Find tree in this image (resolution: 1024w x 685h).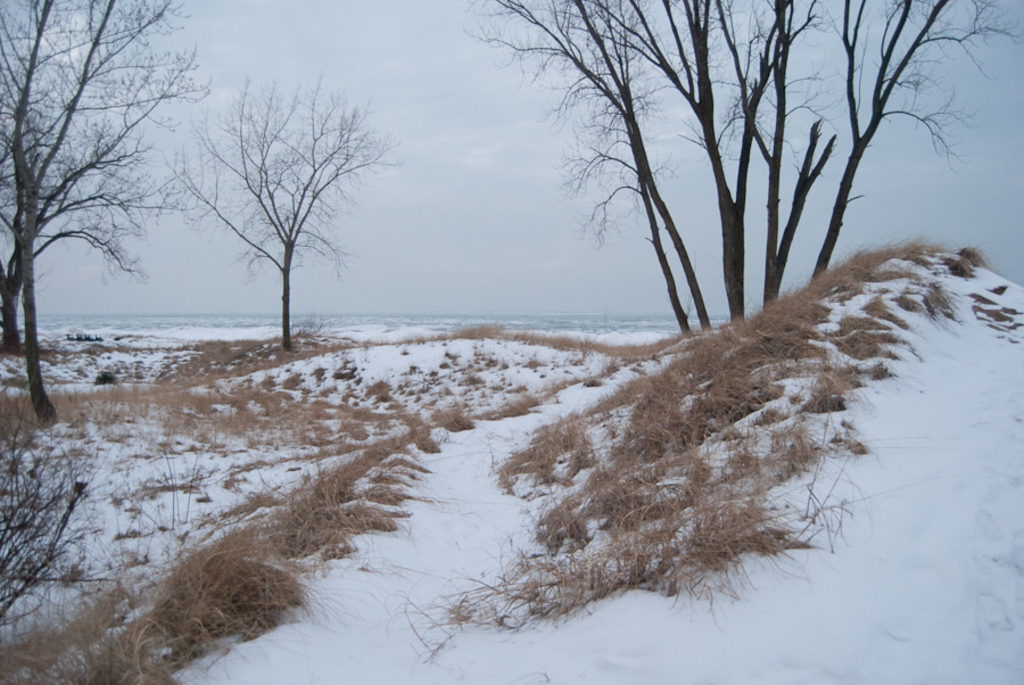
pyautogui.locateOnScreen(183, 61, 377, 355).
